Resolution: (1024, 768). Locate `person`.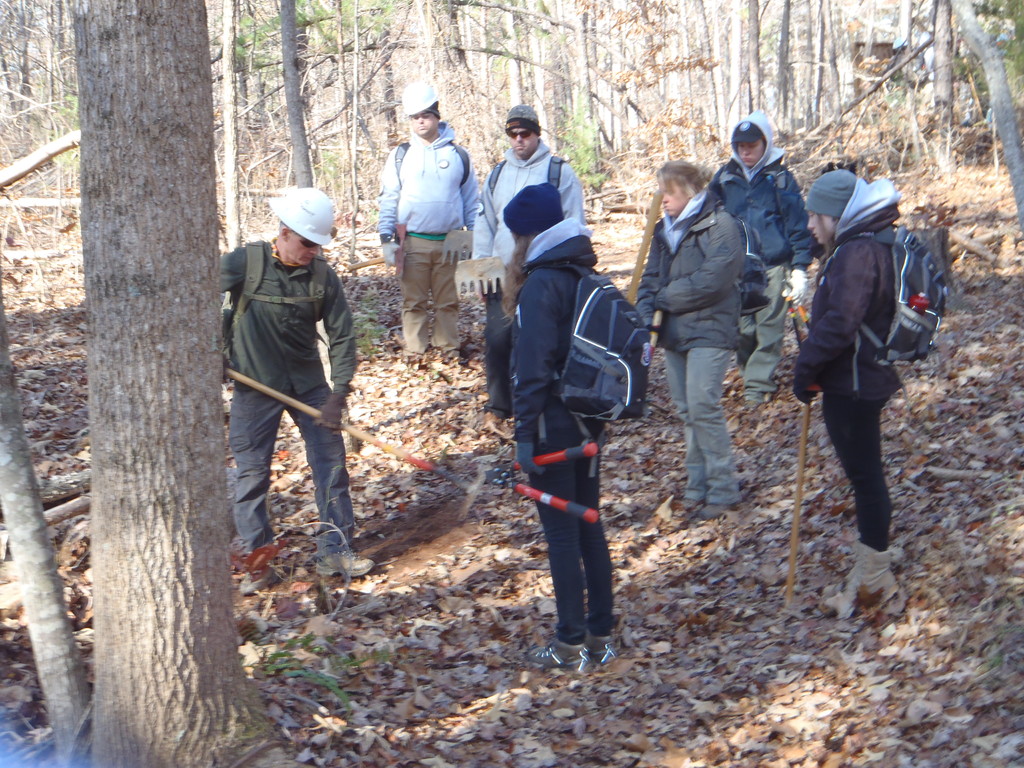
l=510, t=175, r=608, b=673.
